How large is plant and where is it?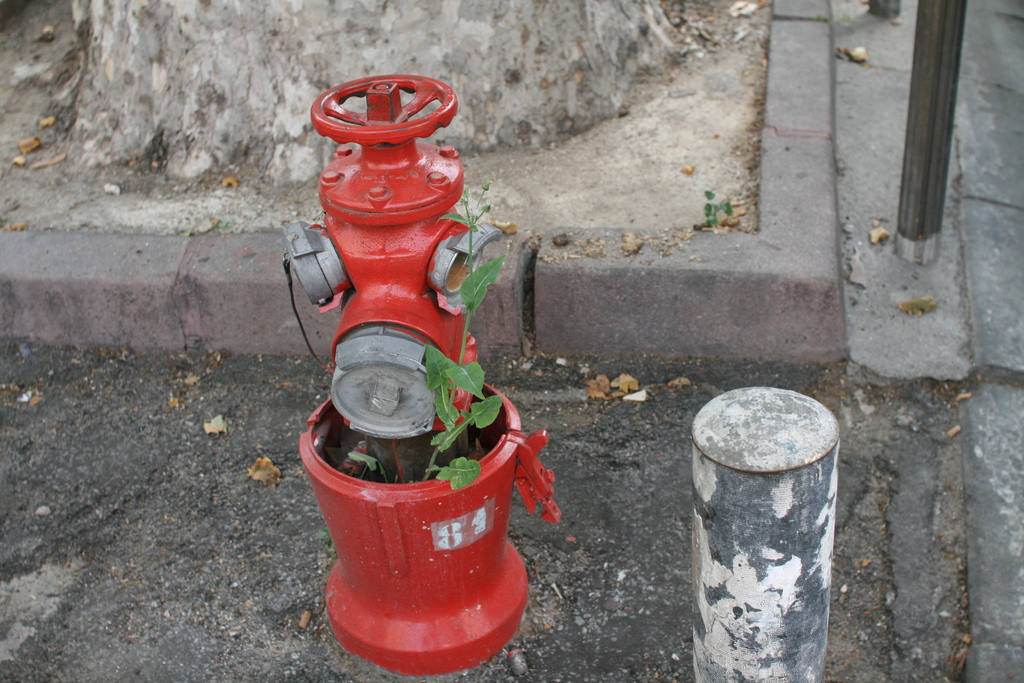
Bounding box: [x1=403, y1=163, x2=525, y2=493].
